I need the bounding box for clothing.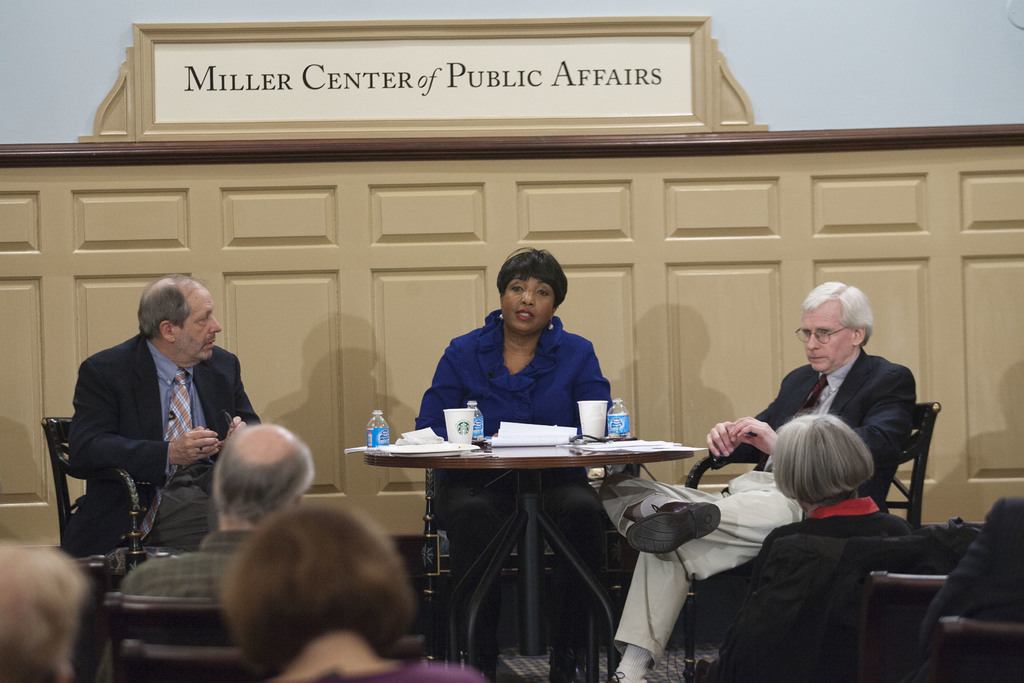
Here it is: BBox(57, 271, 267, 576).
